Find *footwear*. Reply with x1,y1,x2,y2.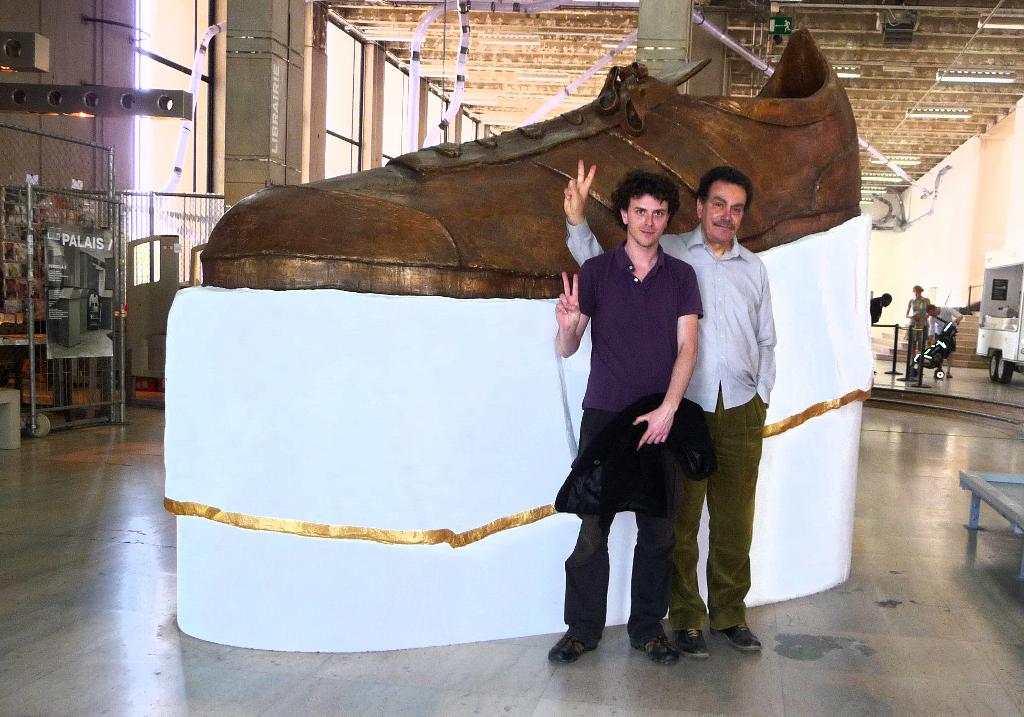
545,630,600,663.
